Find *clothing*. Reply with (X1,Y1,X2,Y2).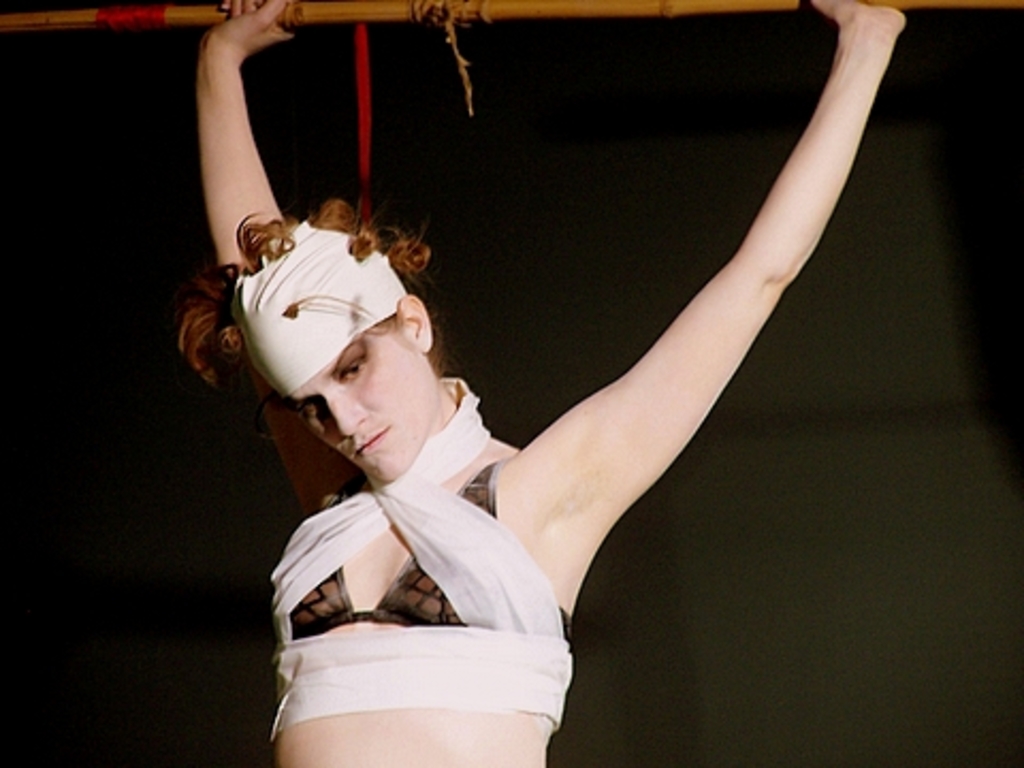
(269,378,604,713).
